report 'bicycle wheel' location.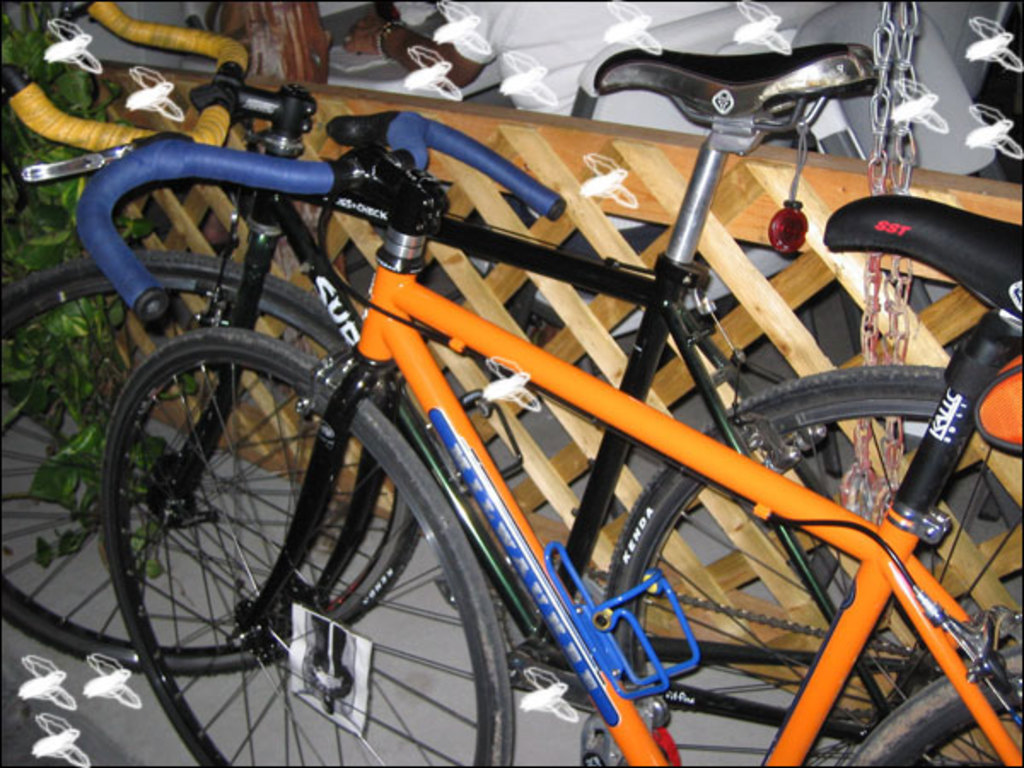
Report: pyautogui.locateOnScreen(609, 357, 1022, 766).
